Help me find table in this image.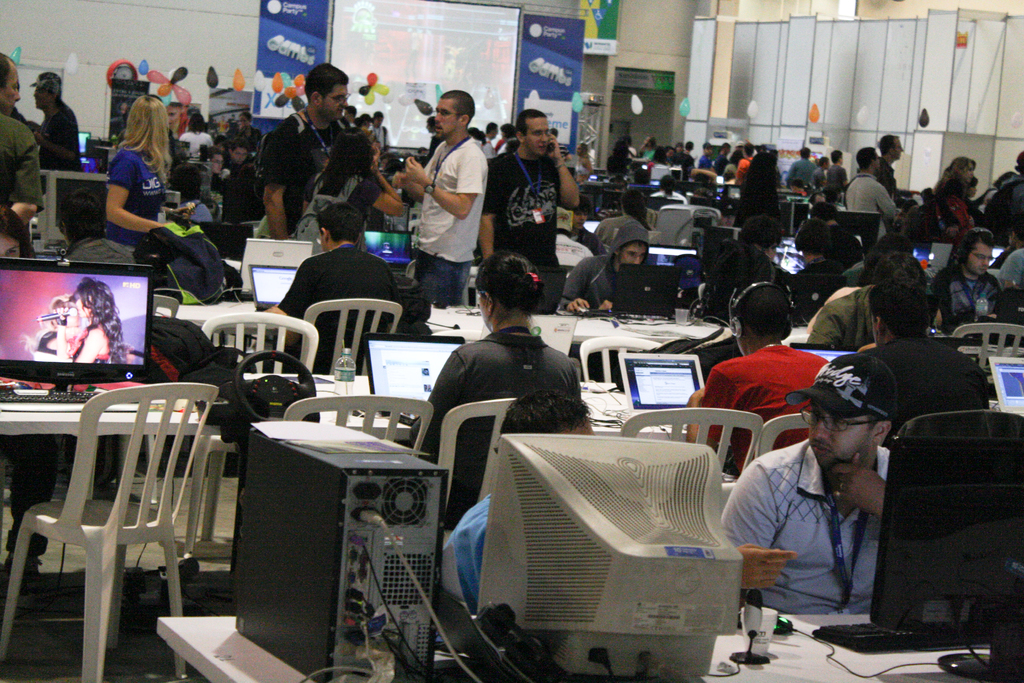
Found it: crop(248, 373, 691, 440).
